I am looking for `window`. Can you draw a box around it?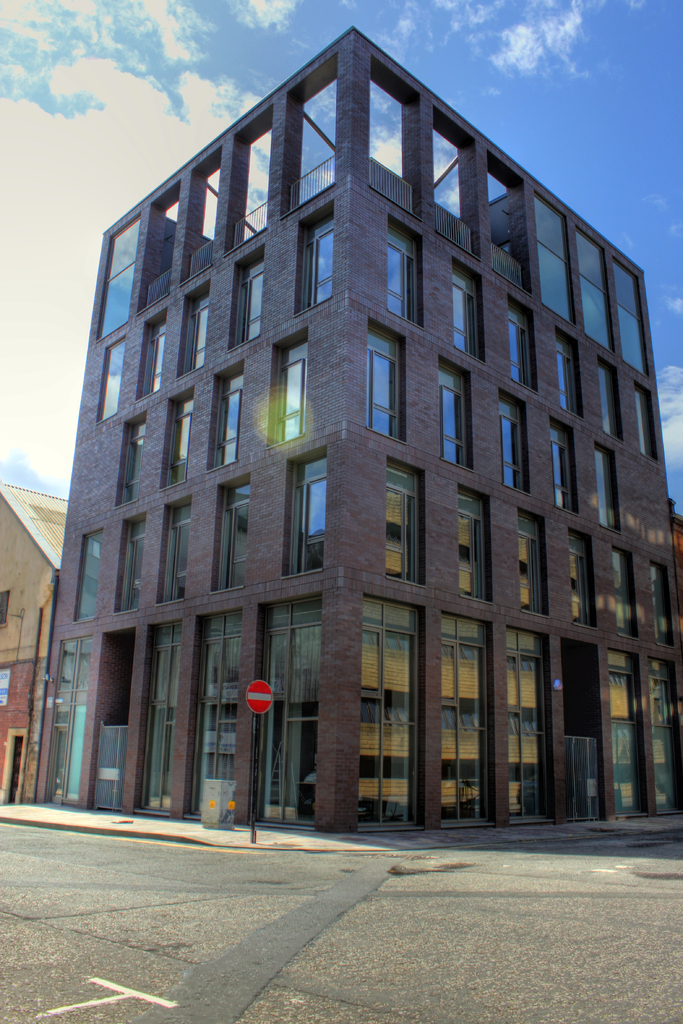
Sure, the bounding box is box=[568, 530, 599, 628].
